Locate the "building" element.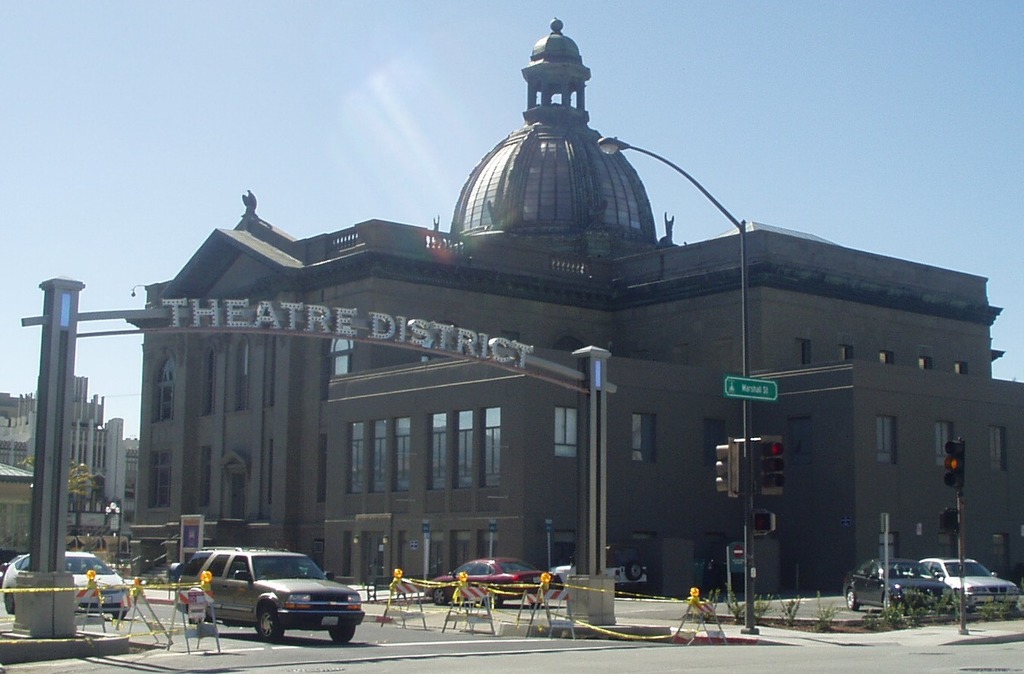
Element bbox: bbox(0, 377, 140, 563).
